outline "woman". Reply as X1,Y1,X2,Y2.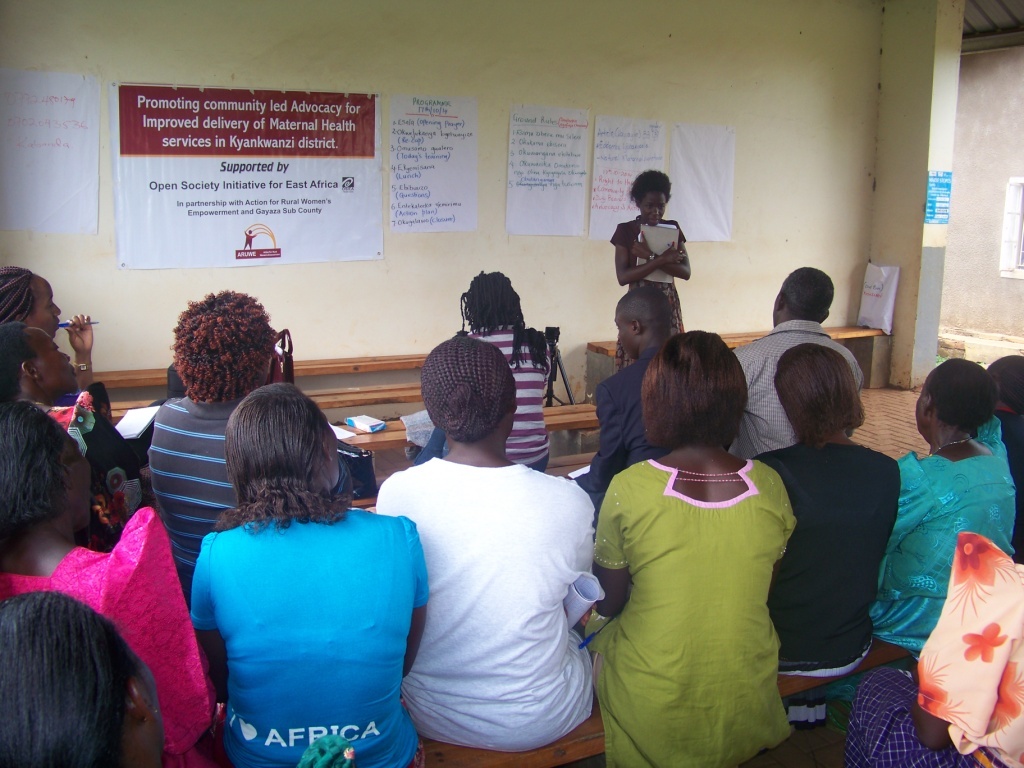
876,362,1023,651.
